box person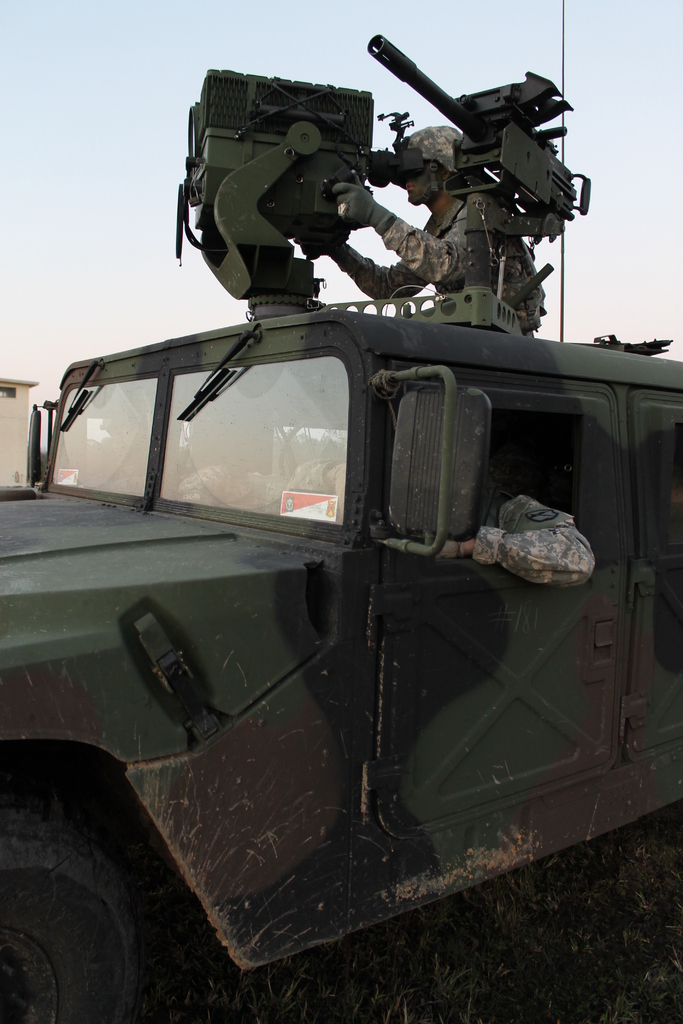
l=425, t=476, r=604, b=595
